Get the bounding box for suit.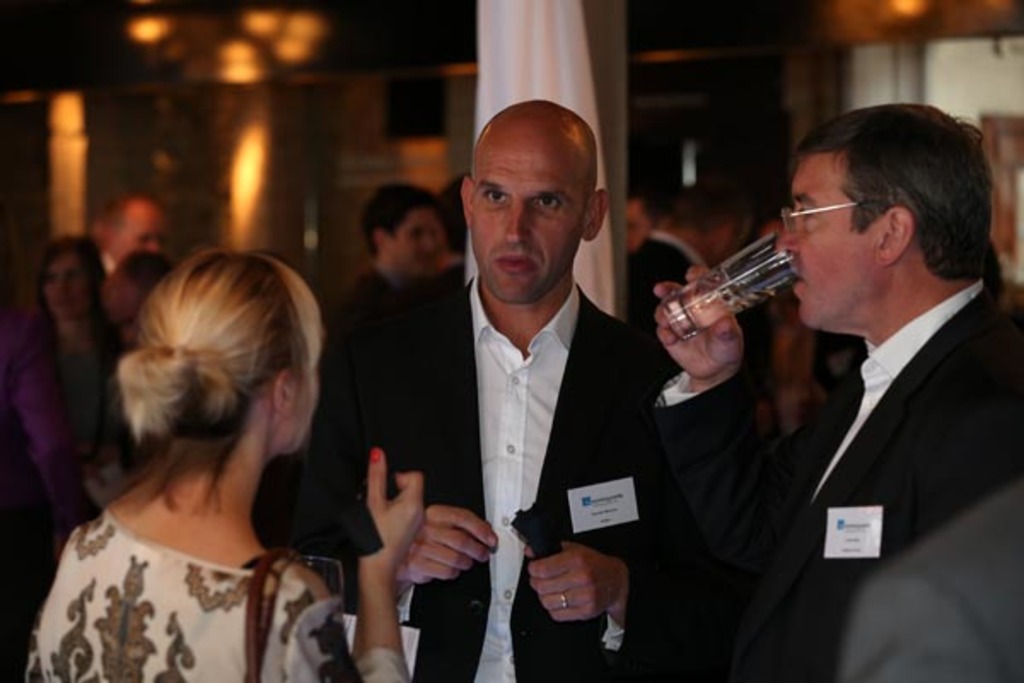
locate(374, 190, 667, 642).
